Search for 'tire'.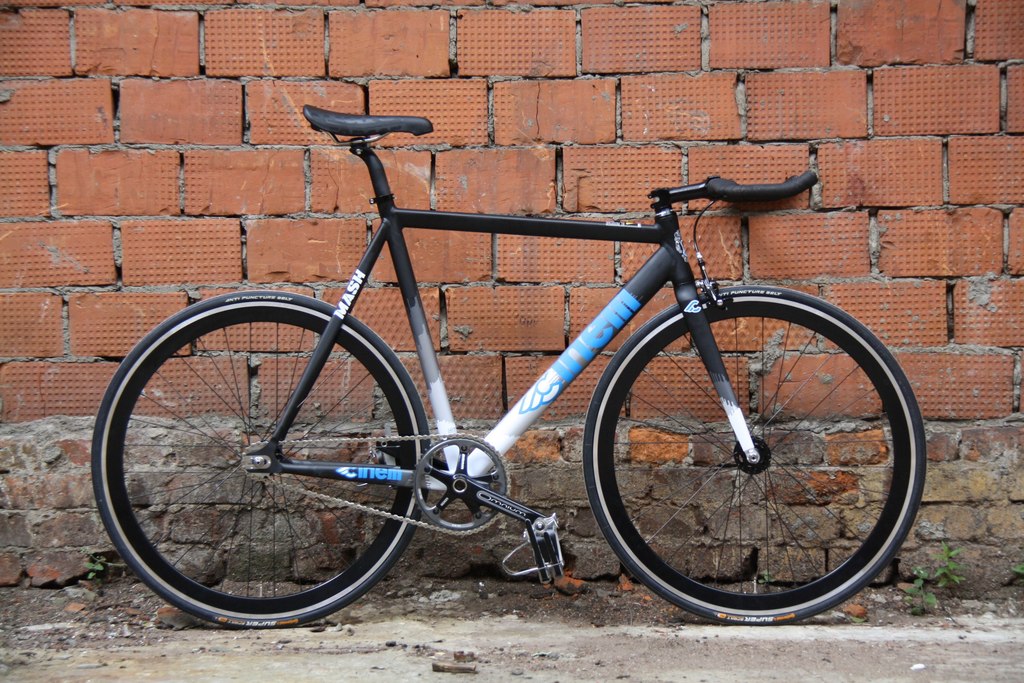
Found at <box>579,281,927,630</box>.
